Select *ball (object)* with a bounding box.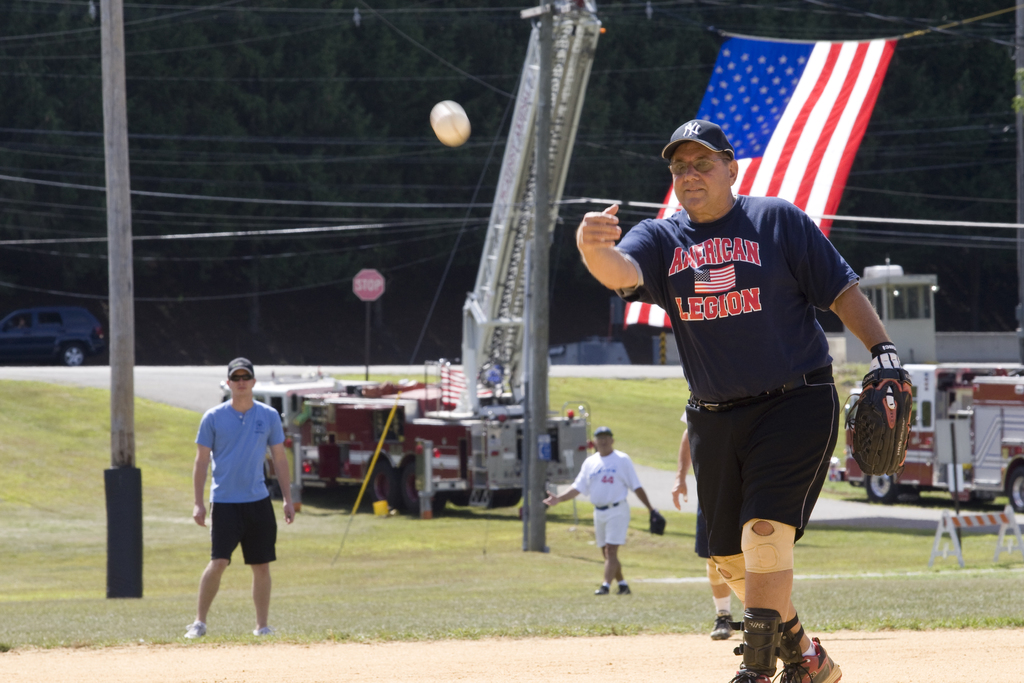
[432, 101, 468, 147].
